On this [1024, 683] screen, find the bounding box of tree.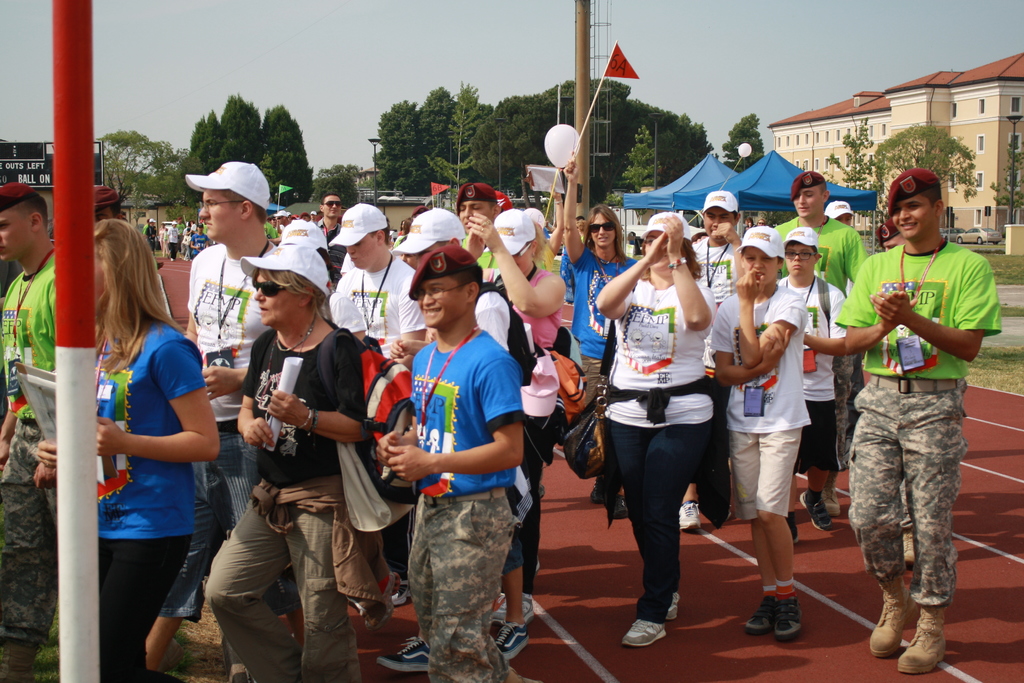
Bounding box: rect(312, 163, 364, 210).
